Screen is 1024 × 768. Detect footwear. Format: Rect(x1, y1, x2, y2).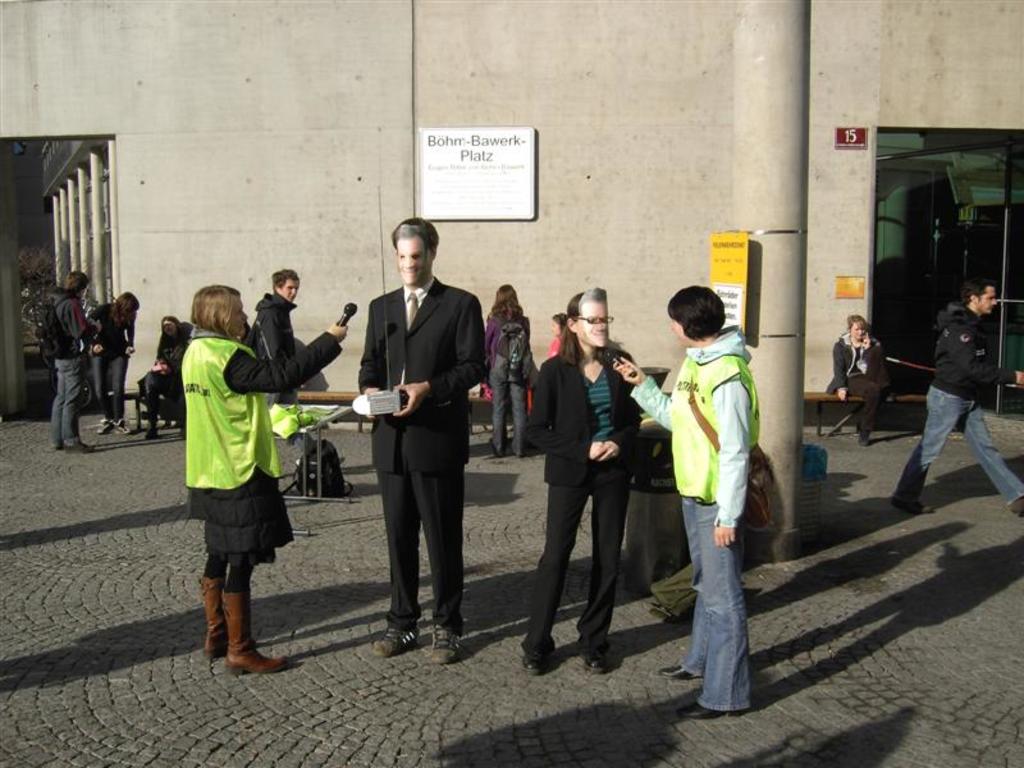
Rect(682, 696, 742, 719).
